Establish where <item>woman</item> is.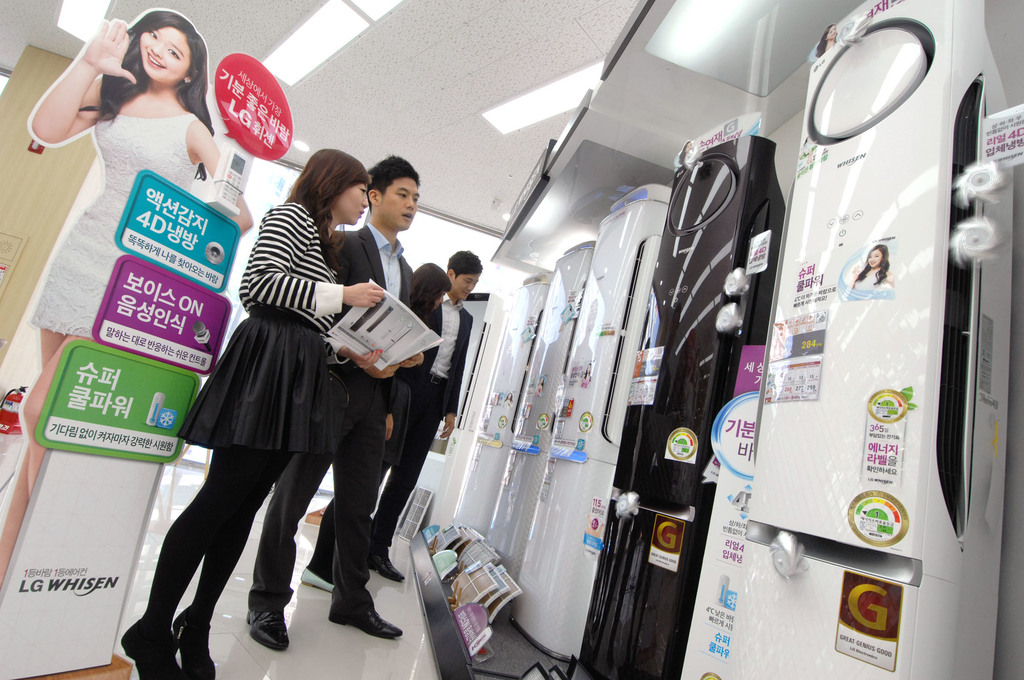
Established at [left=0, top=3, right=252, bottom=587].
